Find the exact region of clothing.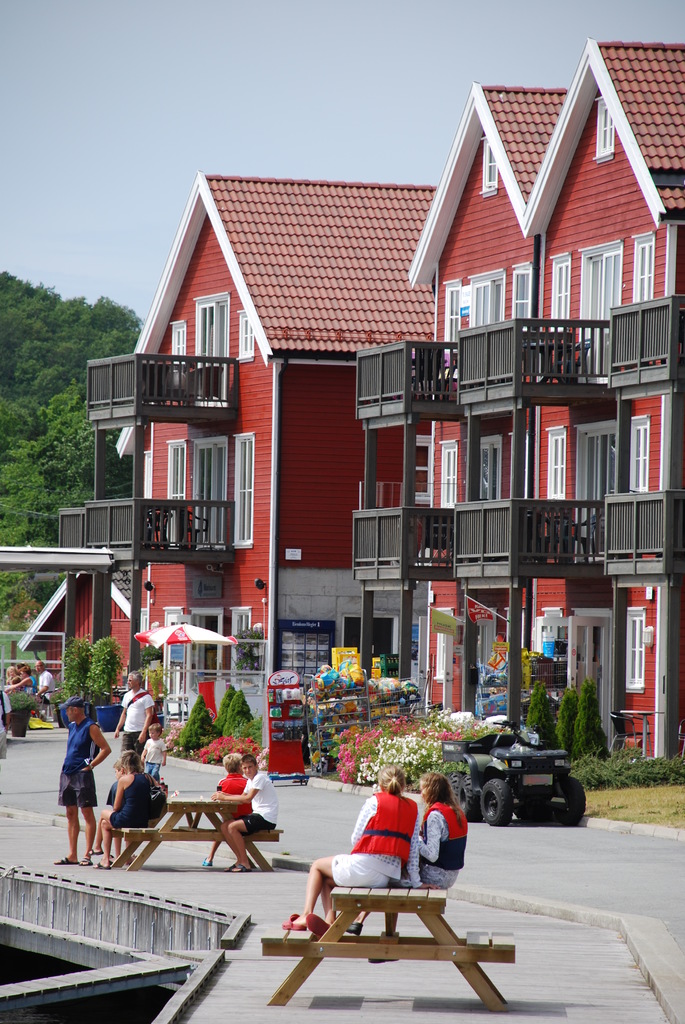
Exact region: rect(33, 669, 52, 705).
